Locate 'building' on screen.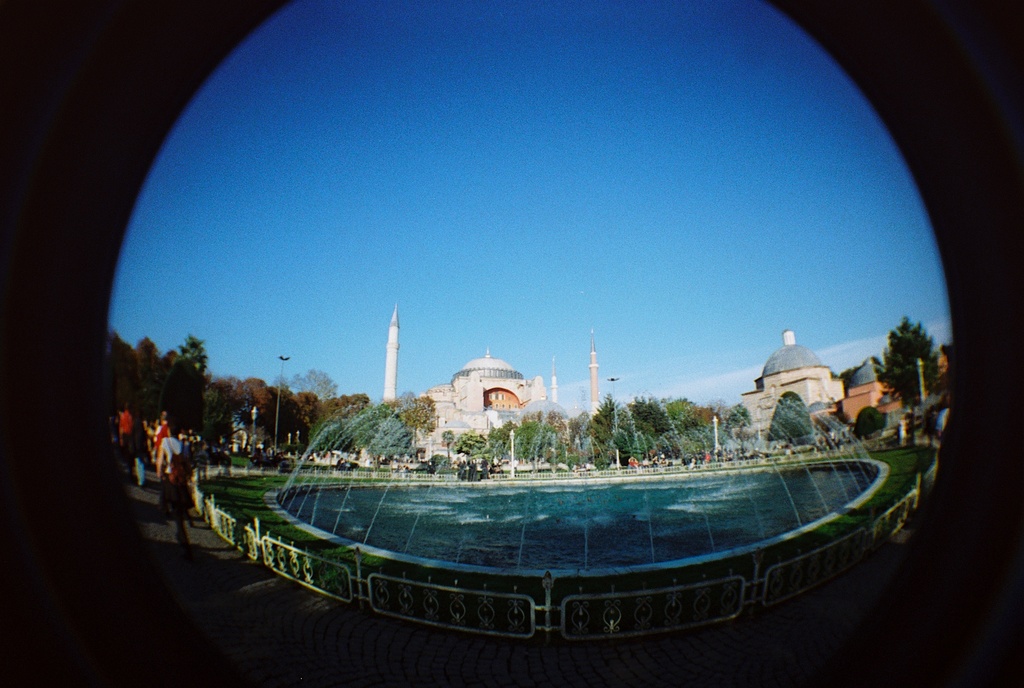
On screen at x1=835, y1=355, x2=953, y2=432.
